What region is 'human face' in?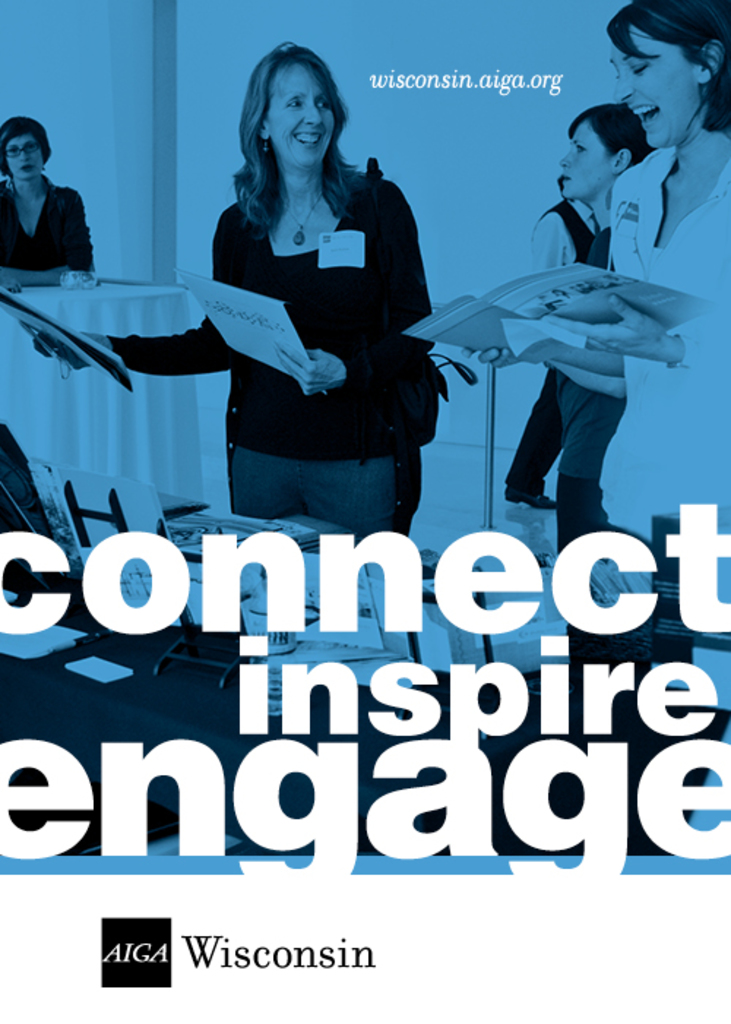
<box>4,133,47,186</box>.
